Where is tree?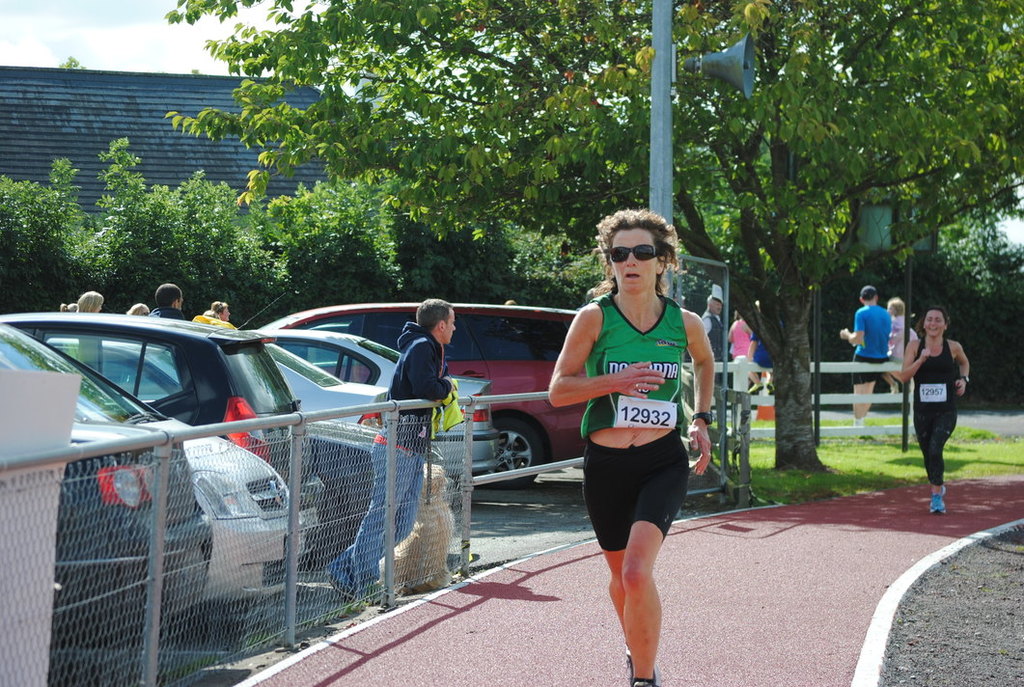
region(167, 0, 1023, 467).
